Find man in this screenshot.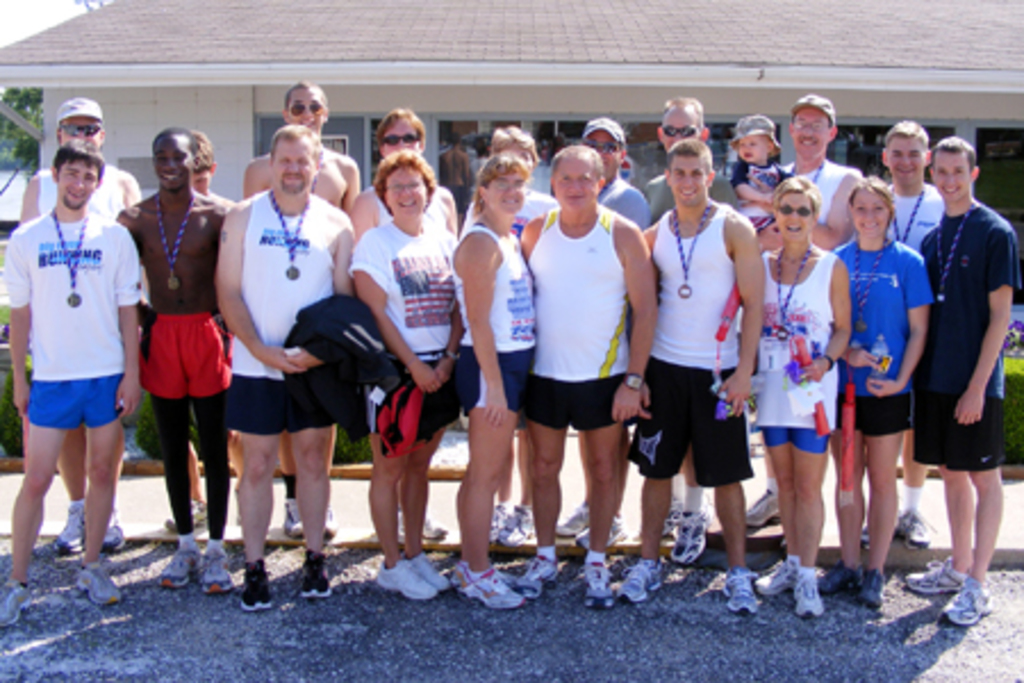
The bounding box for man is bbox(171, 127, 239, 533).
